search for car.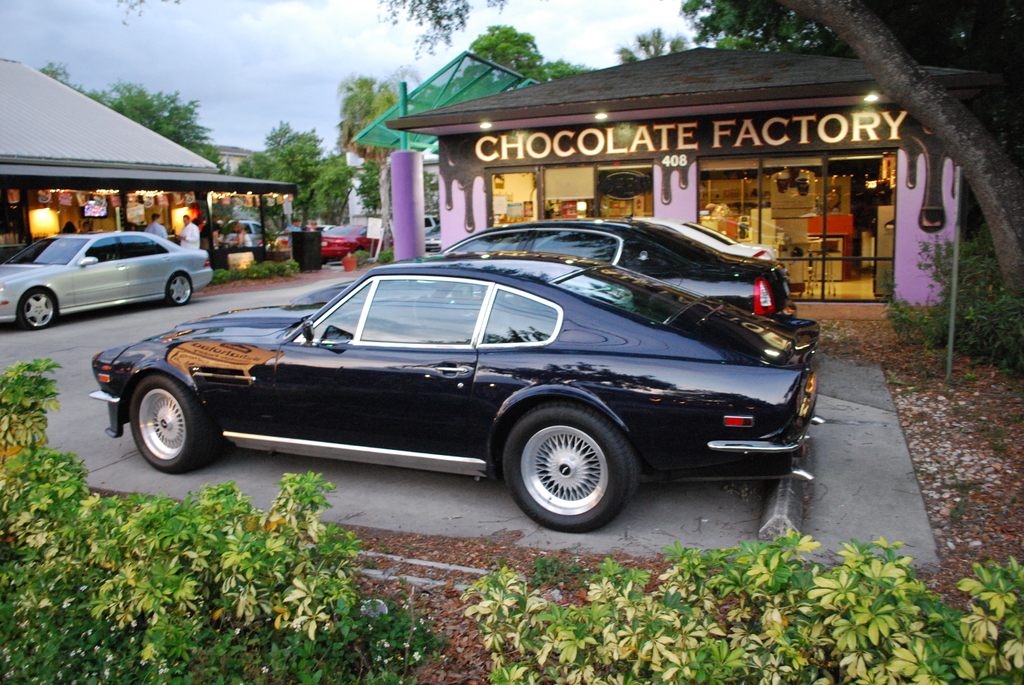
Found at 322:223:390:258.
